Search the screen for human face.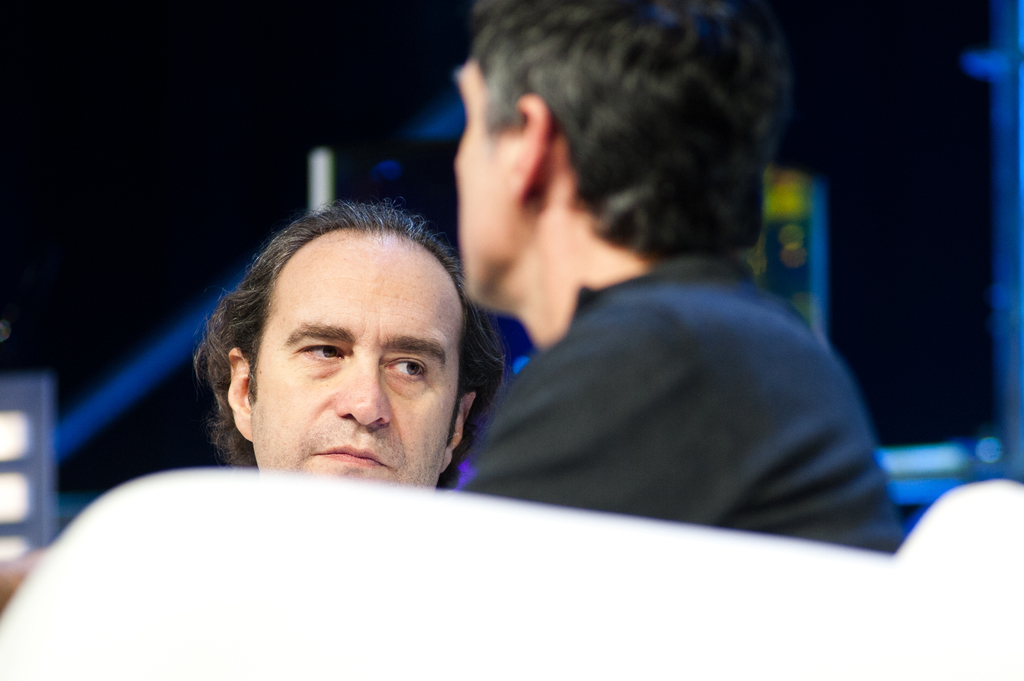
Found at <box>452,54,514,298</box>.
